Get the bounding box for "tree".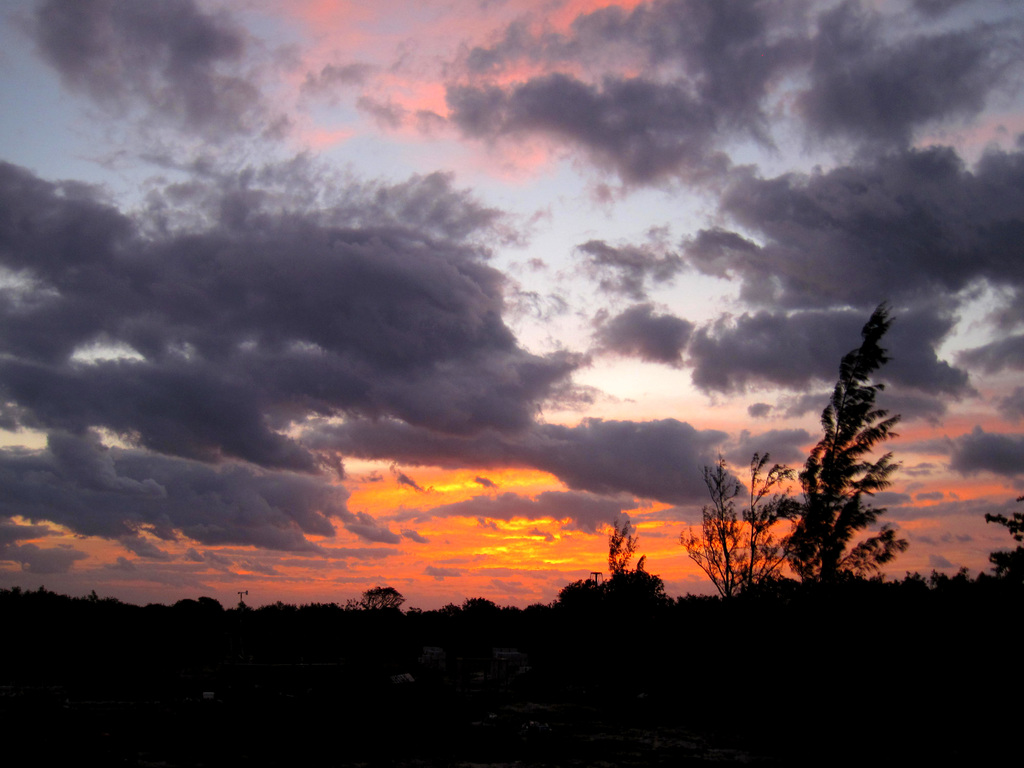
locate(604, 522, 639, 580).
